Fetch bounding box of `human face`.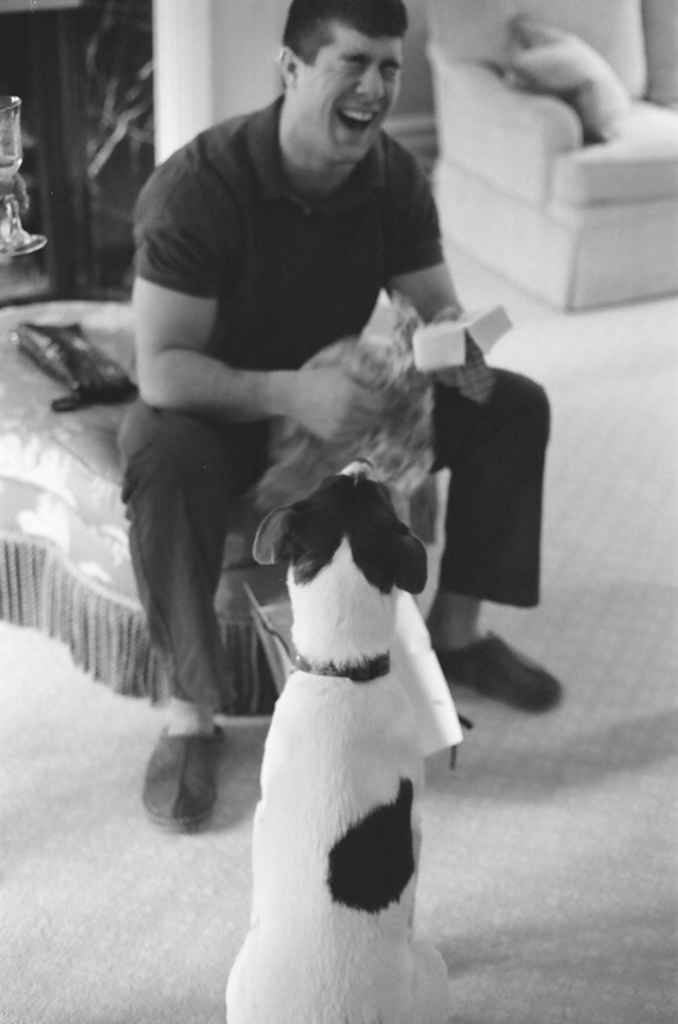
Bbox: {"x1": 294, "y1": 29, "x2": 408, "y2": 164}.
